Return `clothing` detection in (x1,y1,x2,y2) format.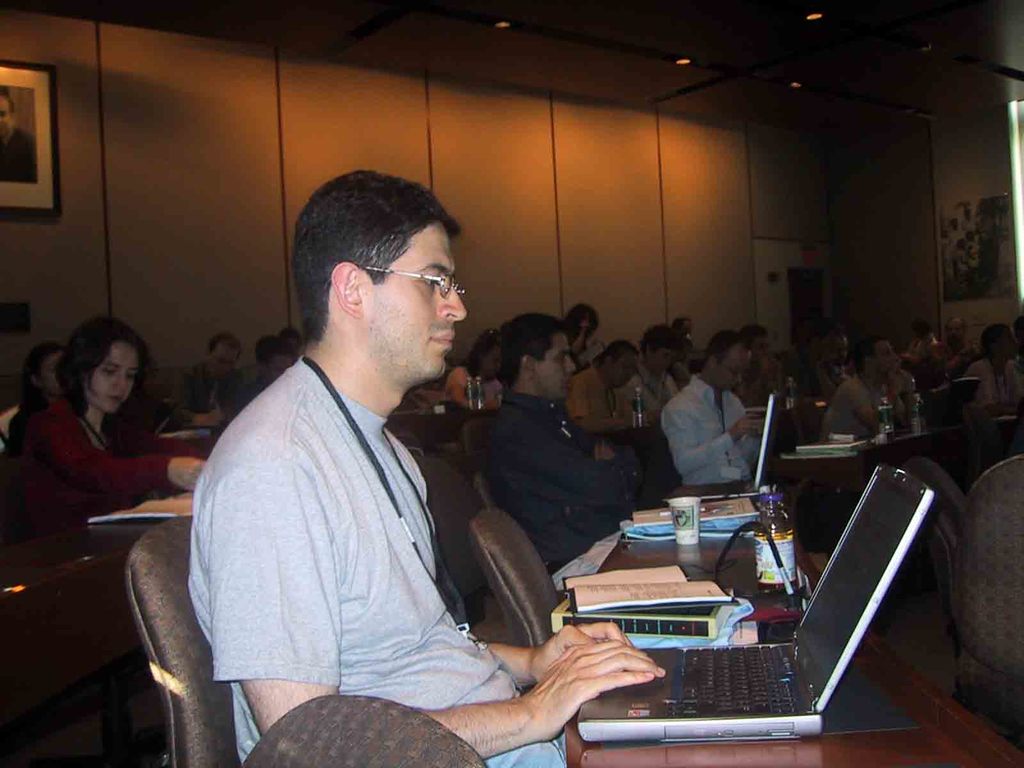
(963,357,1023,418).
